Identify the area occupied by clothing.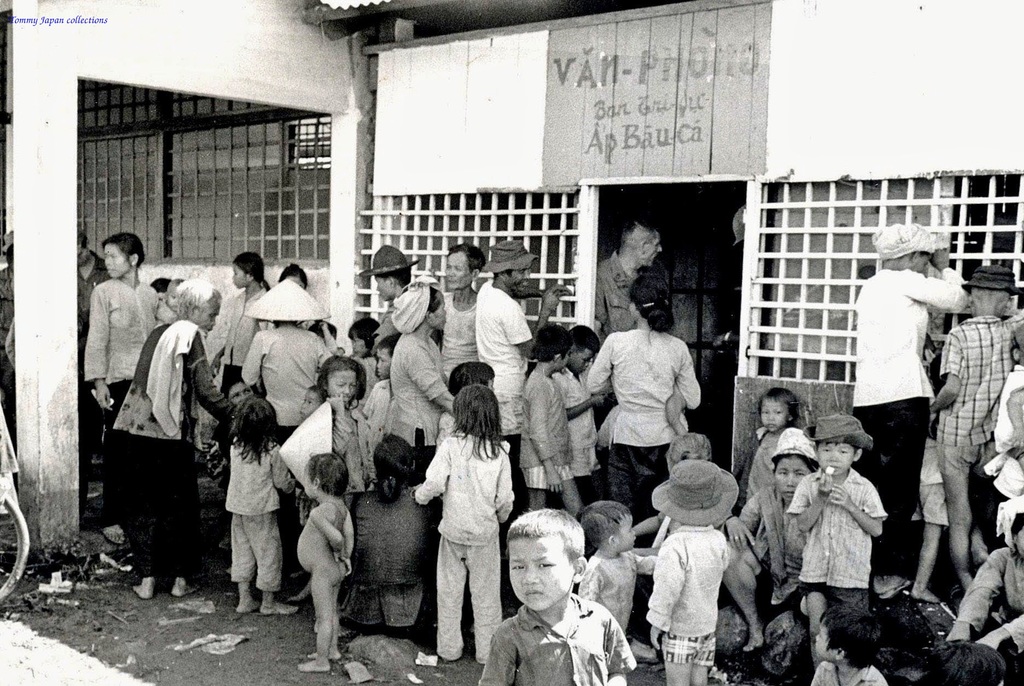
Area: box(358, 289, 417, 350).
